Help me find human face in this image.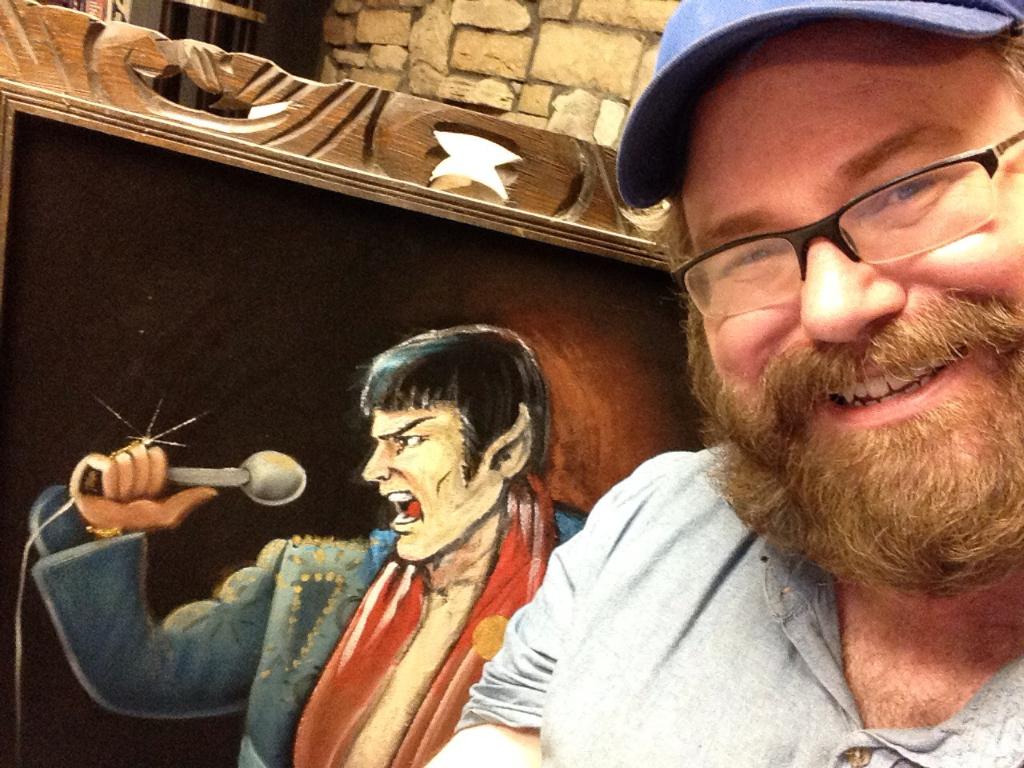
Found it: bbox=(354, 406, 474, 562).
